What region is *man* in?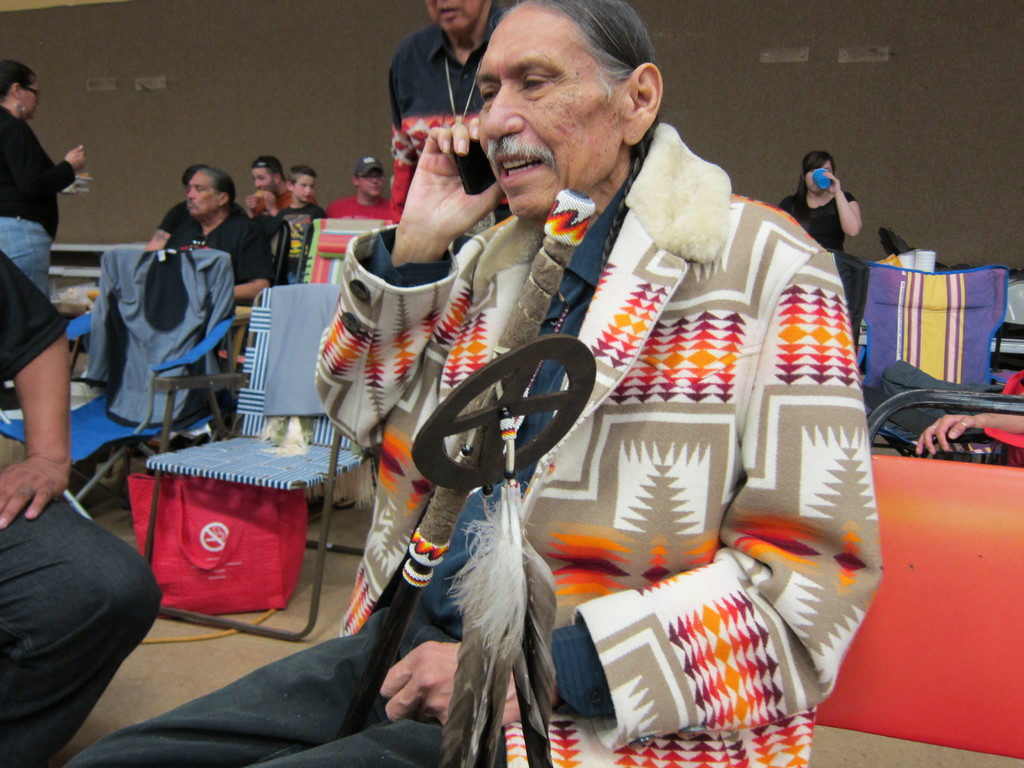
(left=237, top=156, right=317, bottom=217).
